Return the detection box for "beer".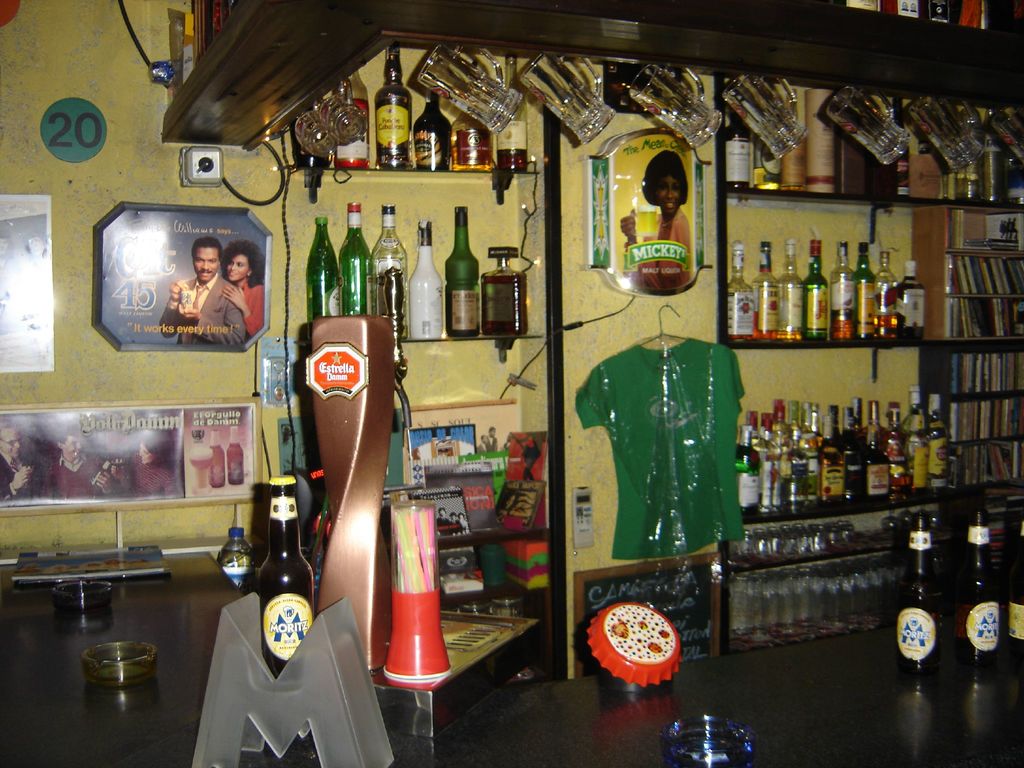
rect(893, 509, 937, 684).
